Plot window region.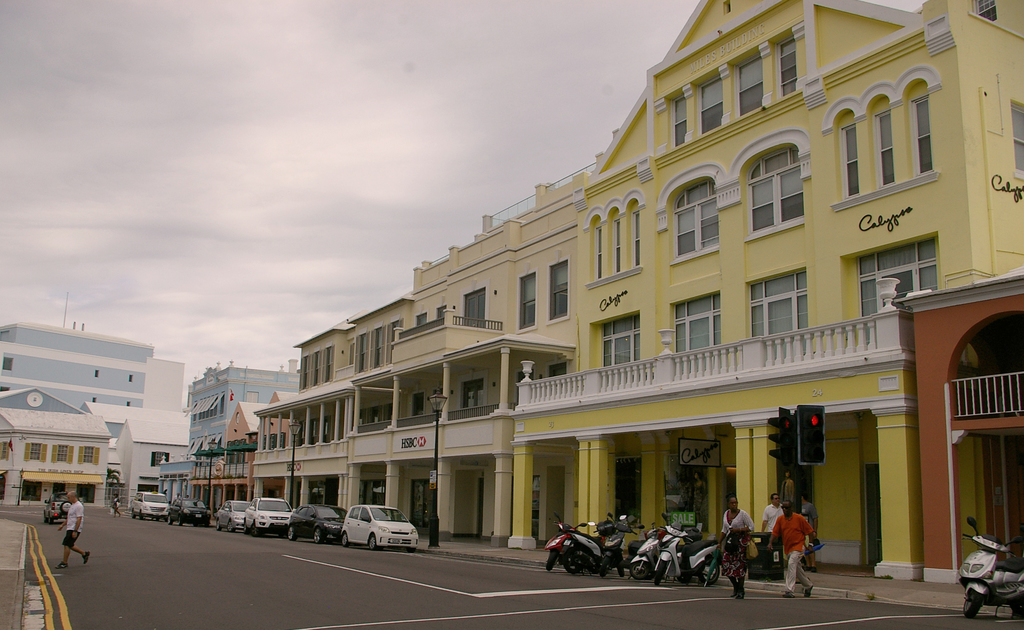
Plotted at 377, 328, 382, 363.
